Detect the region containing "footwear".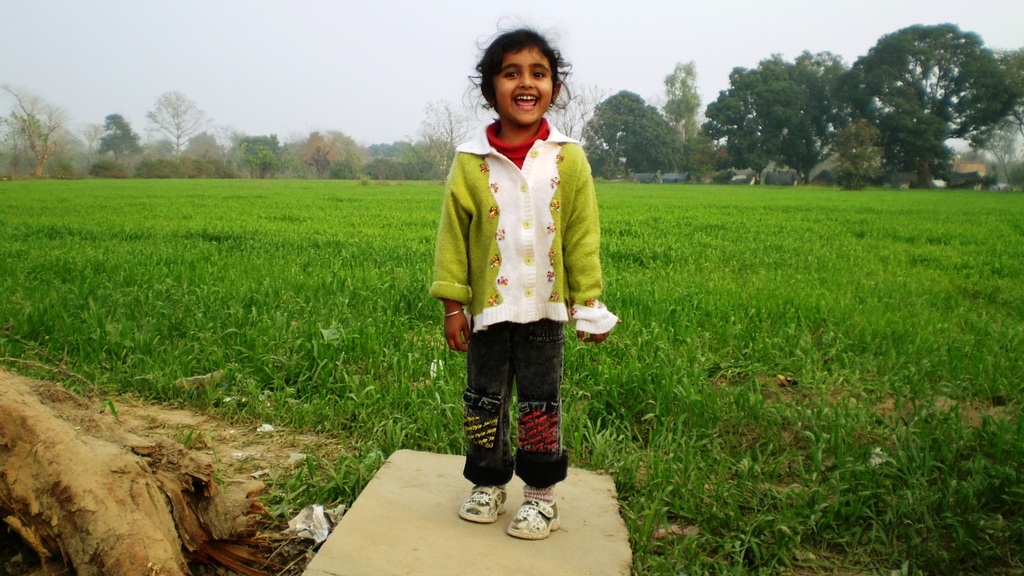
449,486,505,524.
